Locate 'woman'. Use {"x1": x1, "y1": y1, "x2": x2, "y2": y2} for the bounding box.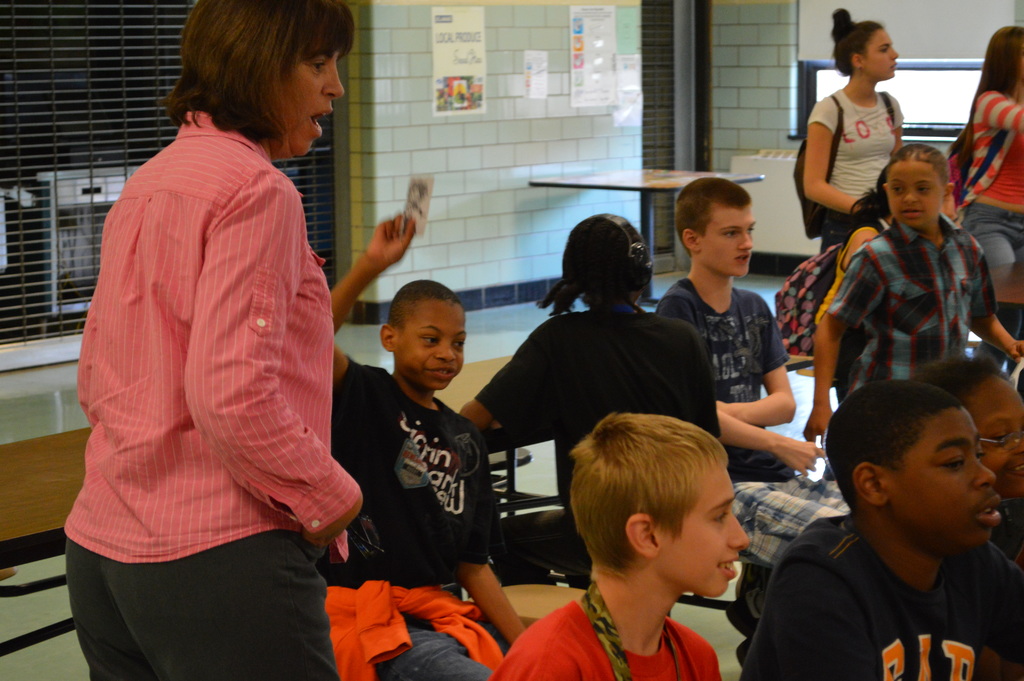
{"x1": 65, "y1": 6, "x2": 389, "y2": 675}.
